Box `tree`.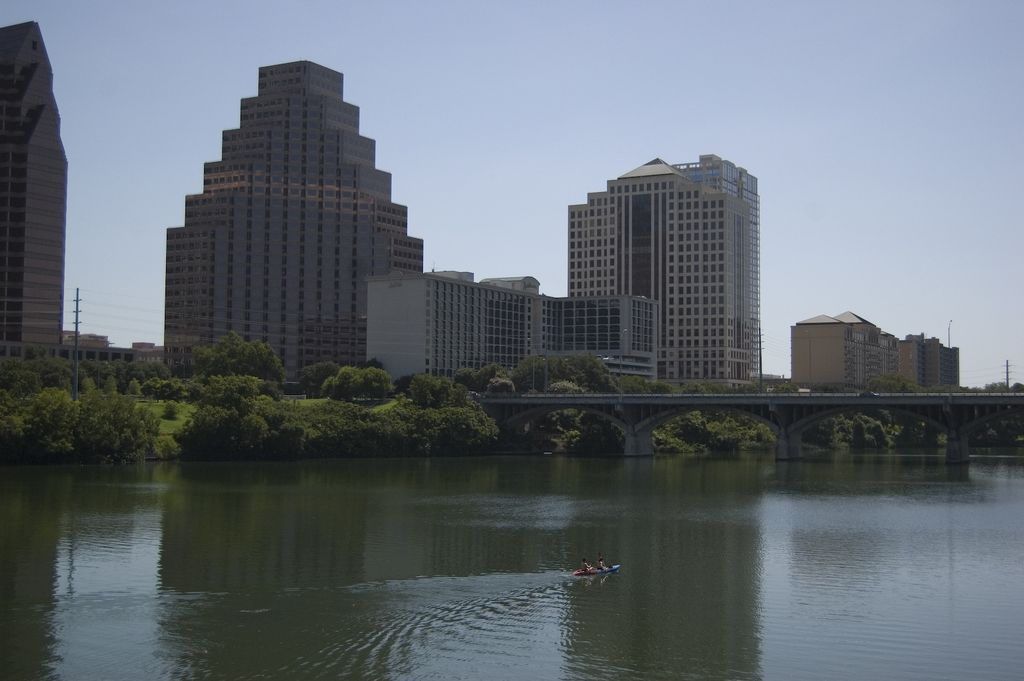
[x1=511, y1=354, x2=556, y2=392].
